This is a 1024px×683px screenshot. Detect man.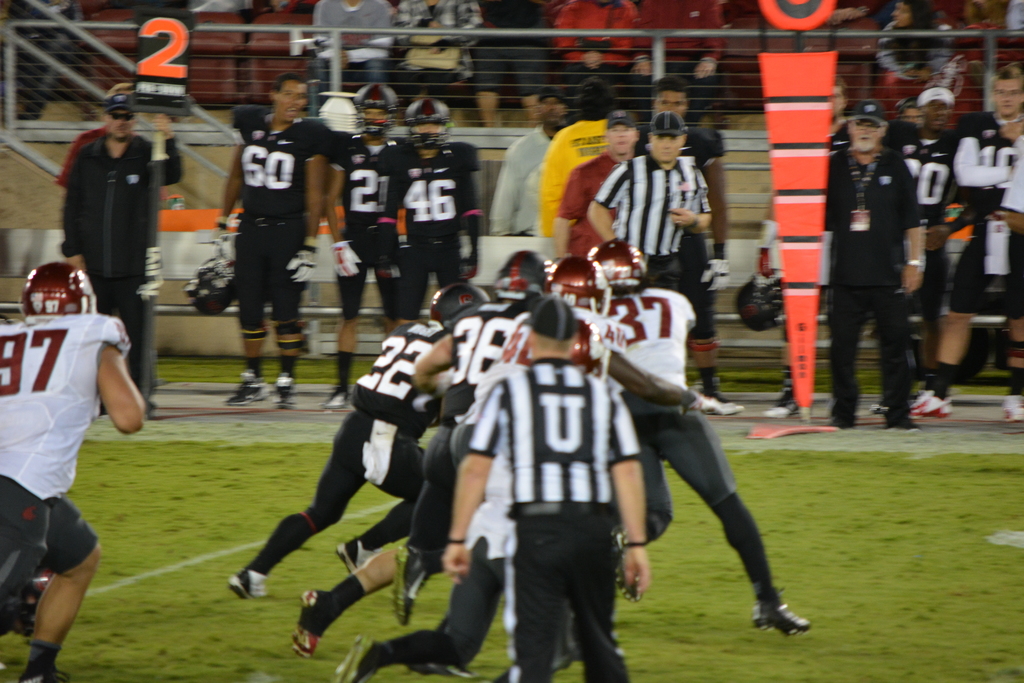
locate(390, 95, 479, 318).
